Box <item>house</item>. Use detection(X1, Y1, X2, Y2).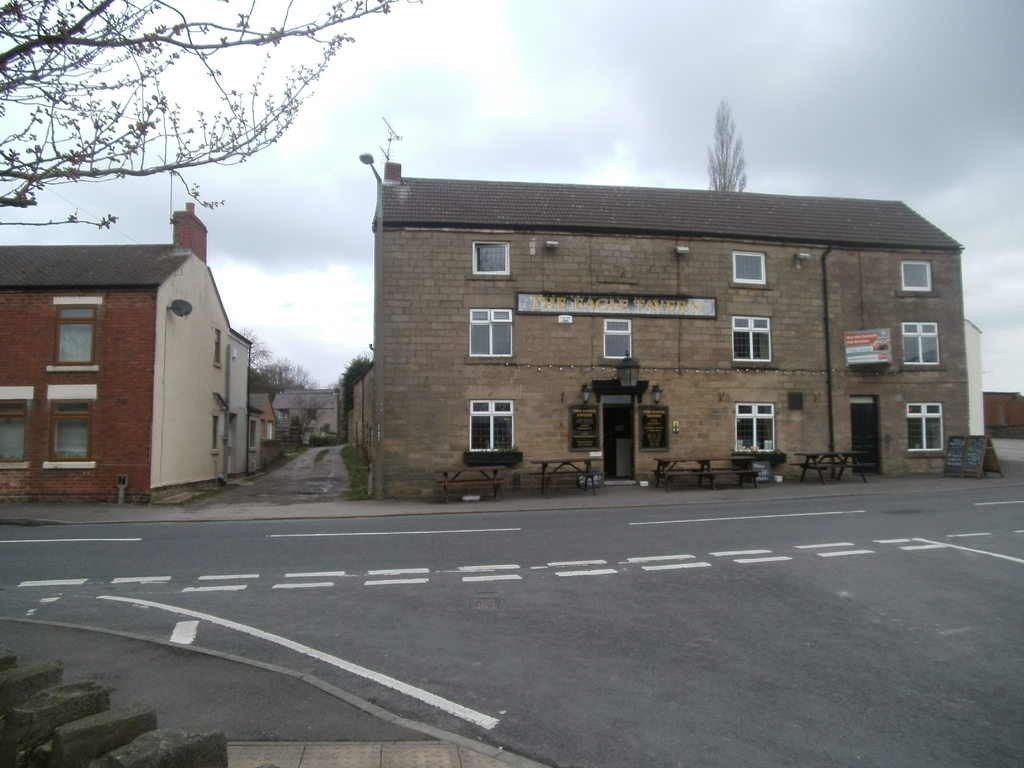
detection(0, 198, 257, 497).
